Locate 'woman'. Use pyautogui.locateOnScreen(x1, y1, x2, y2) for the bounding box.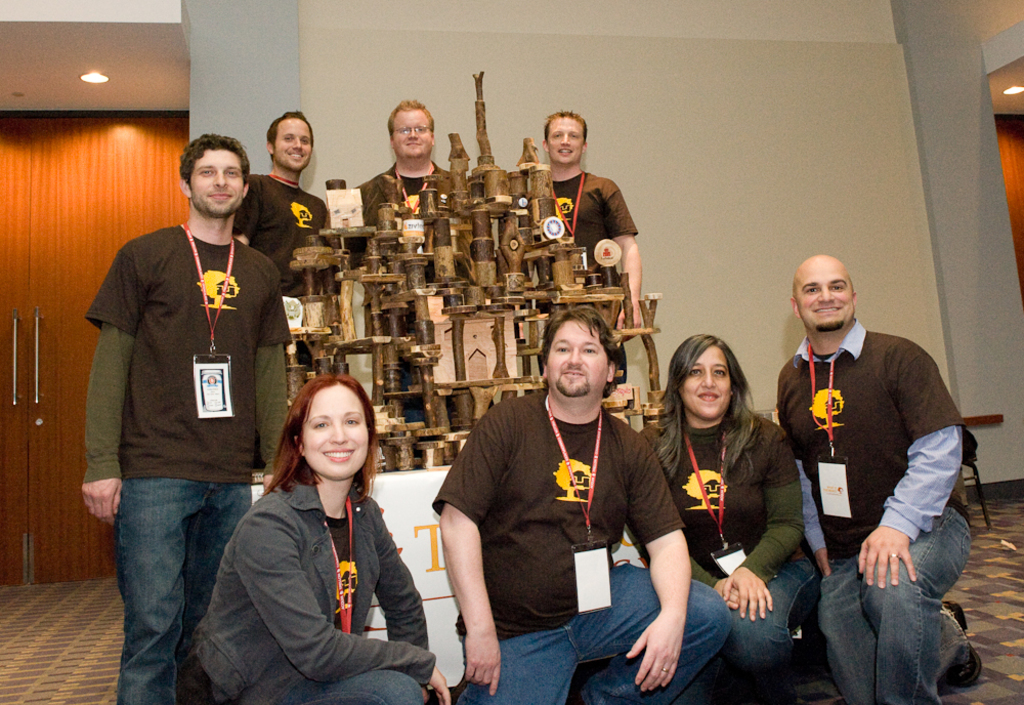
pyautogui.locateOnScreen(640, 332, 823, 704).
